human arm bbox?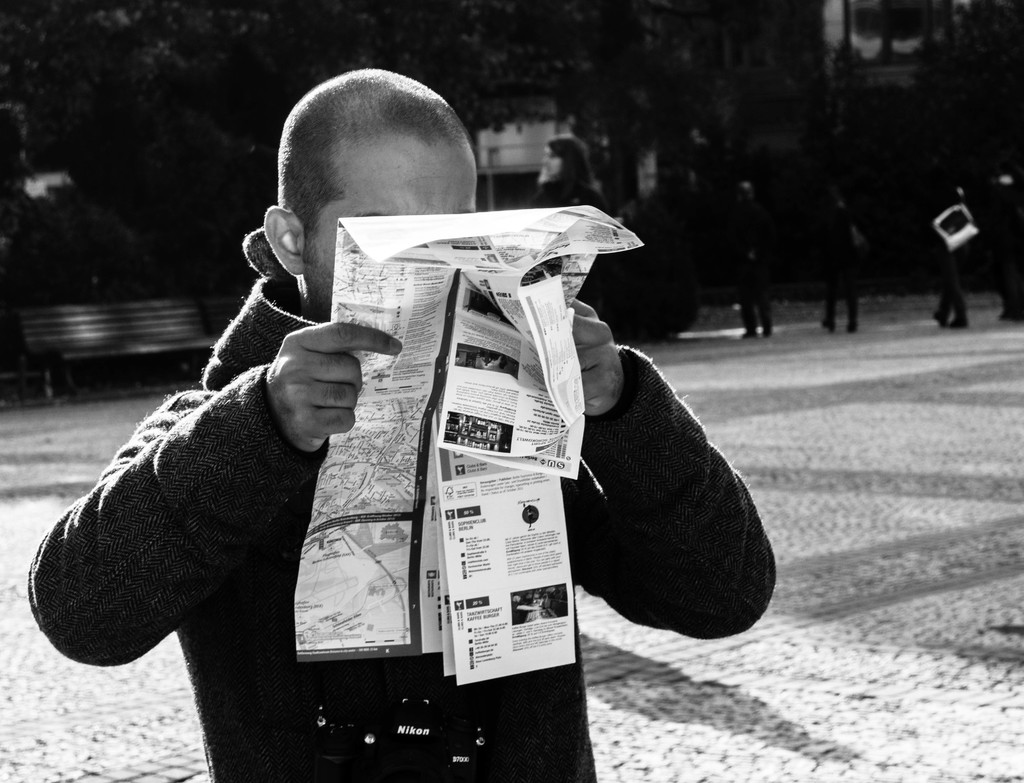
region(541, 339, 774, 666)
